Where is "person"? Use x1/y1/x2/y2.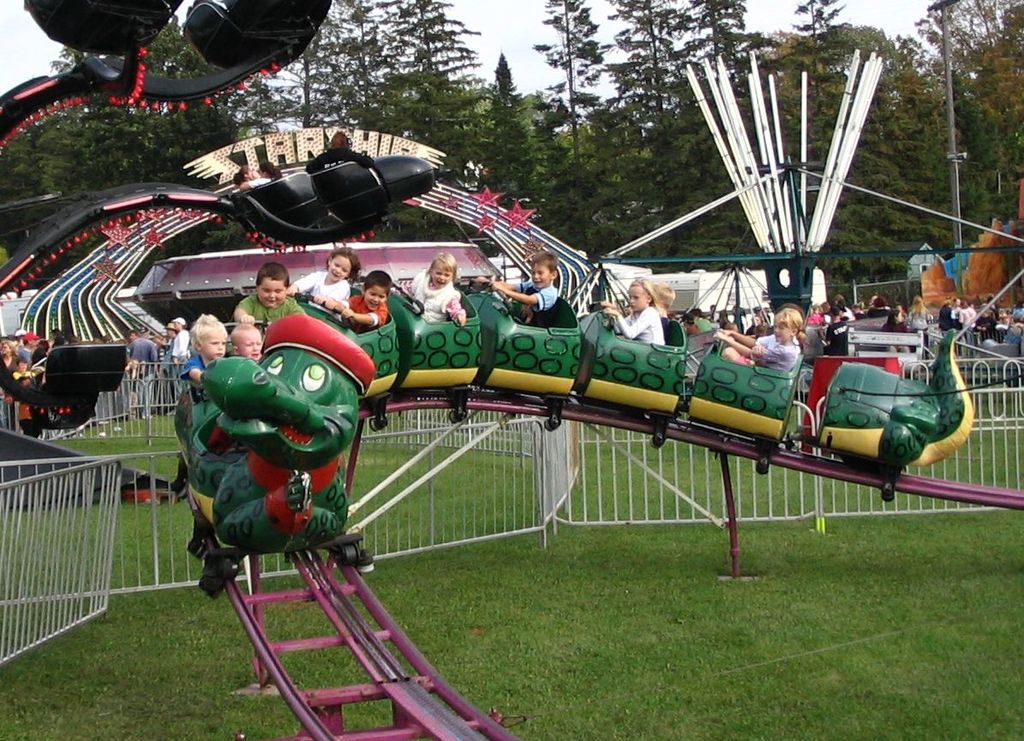
469/246/571/323.
